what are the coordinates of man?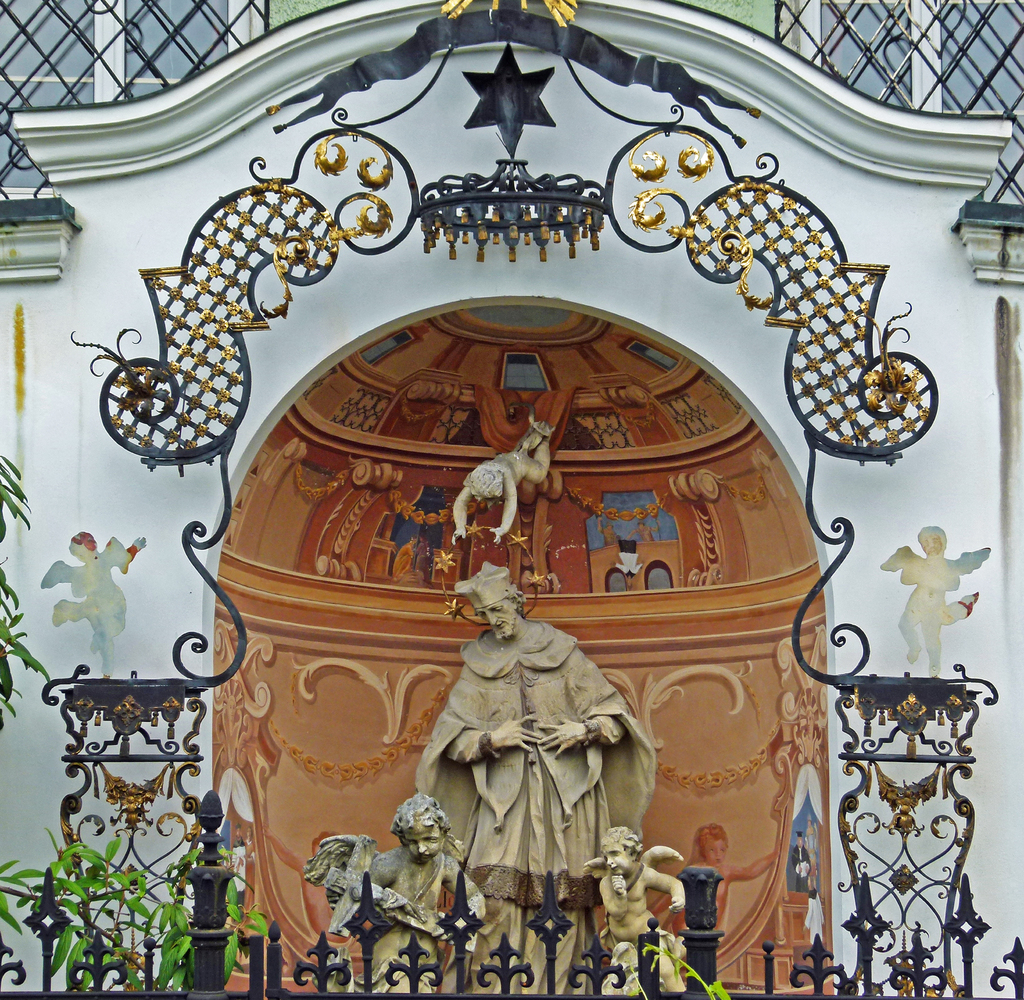
box(412, 559, 657, 994).
